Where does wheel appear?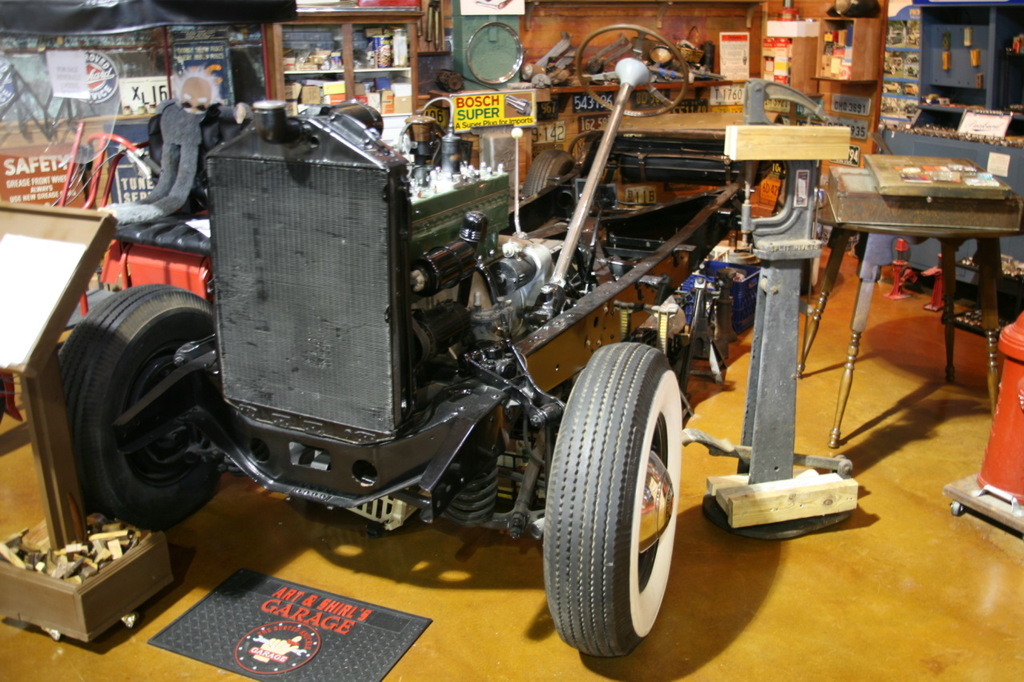
Appears at x1=468 y1=21 x2=523 y2=84.
